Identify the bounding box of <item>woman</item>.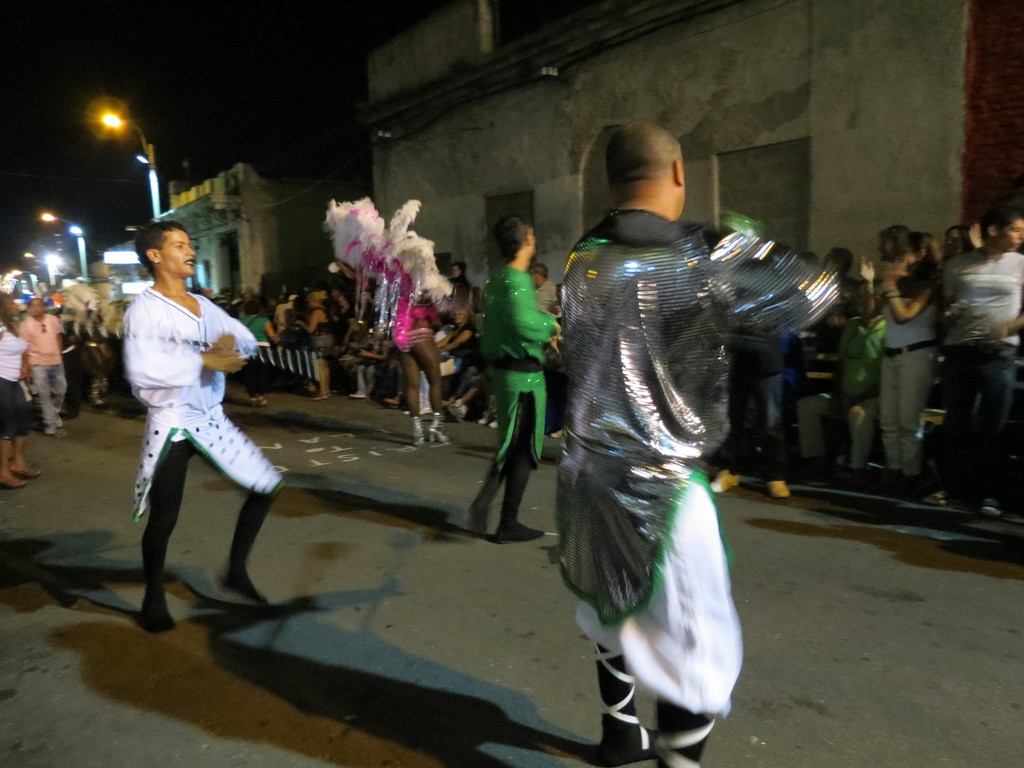
<bbox>0, 285, 41, 493</bbox>.
